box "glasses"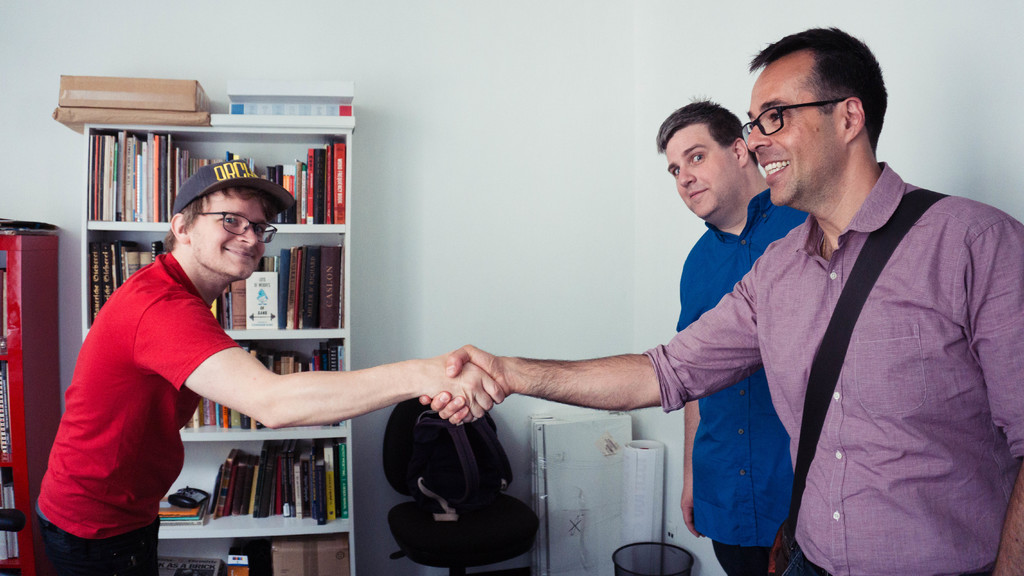
[x1=196, y1=212, x2=276, y2=243]
